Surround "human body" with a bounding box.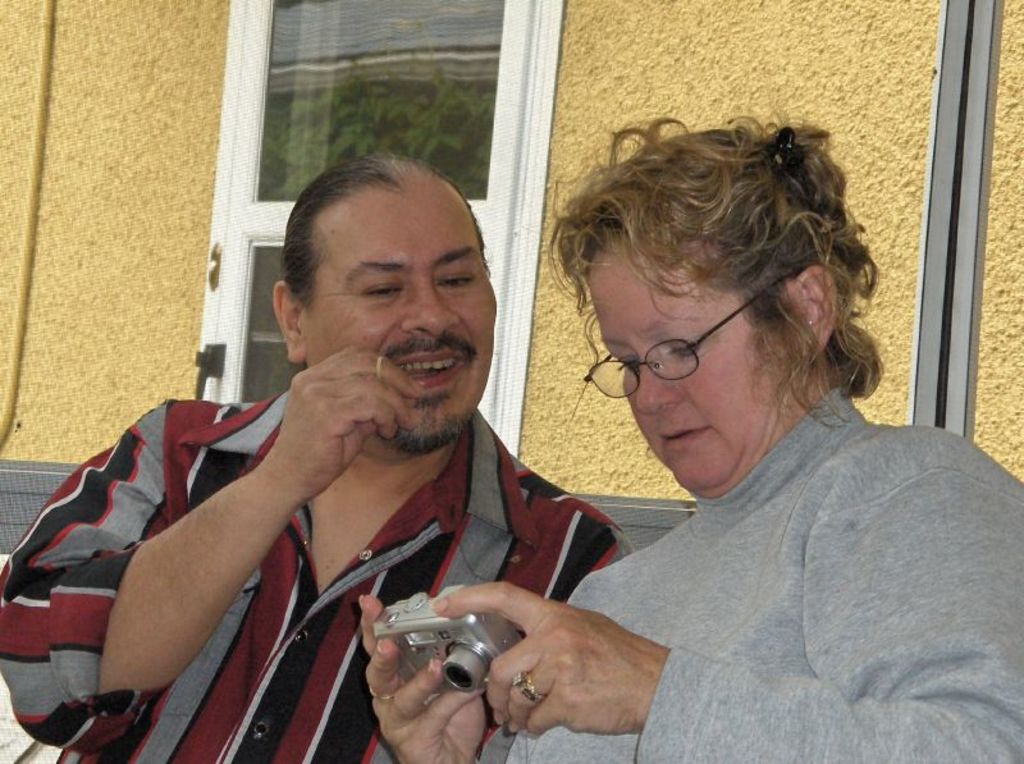
locate(365, 386, 1023, 763).
